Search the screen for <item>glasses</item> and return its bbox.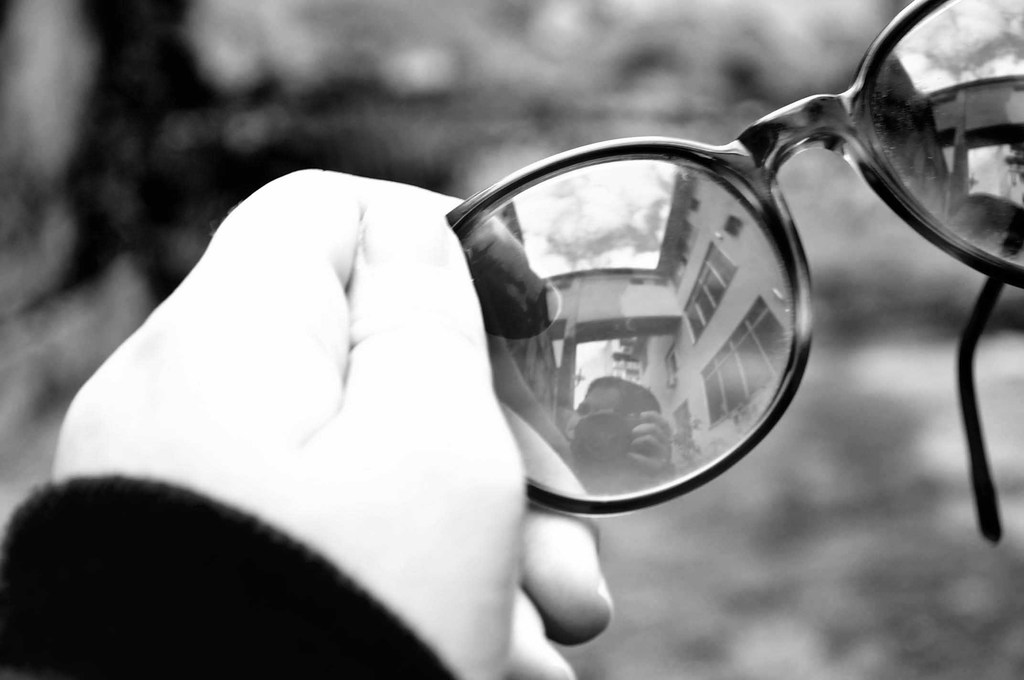
Found: <box>440,0,1023,549</box>.
